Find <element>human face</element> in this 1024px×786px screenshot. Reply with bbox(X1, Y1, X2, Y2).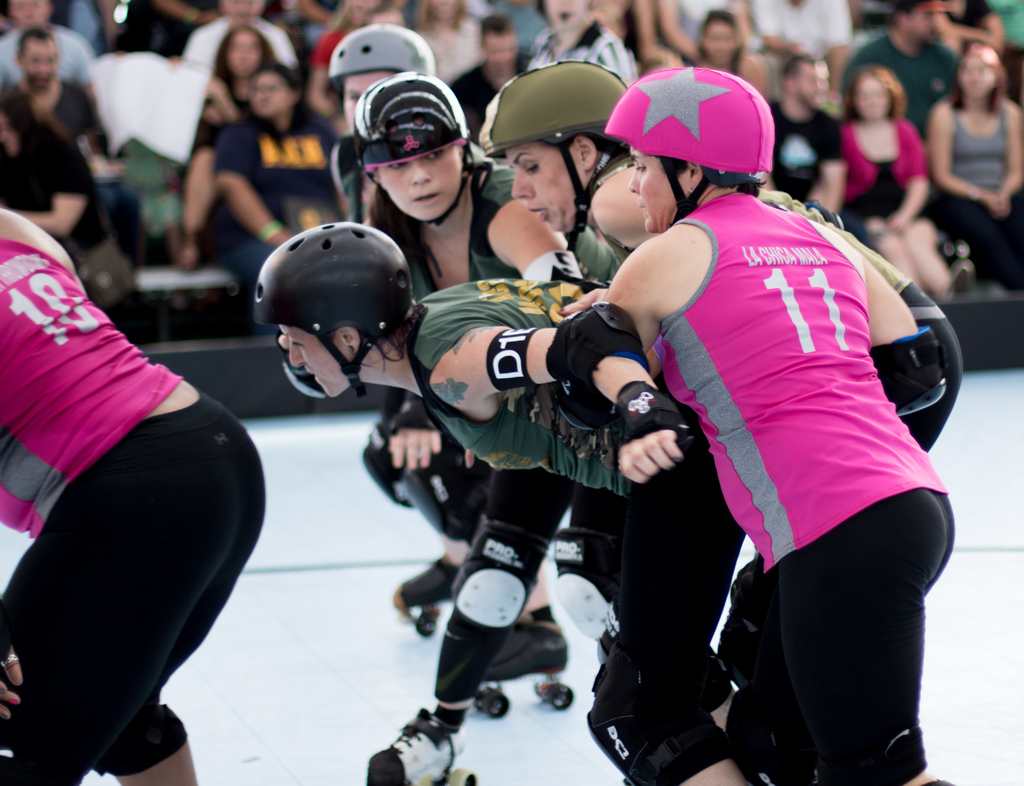
bbox(703, 22, 735, 68).
